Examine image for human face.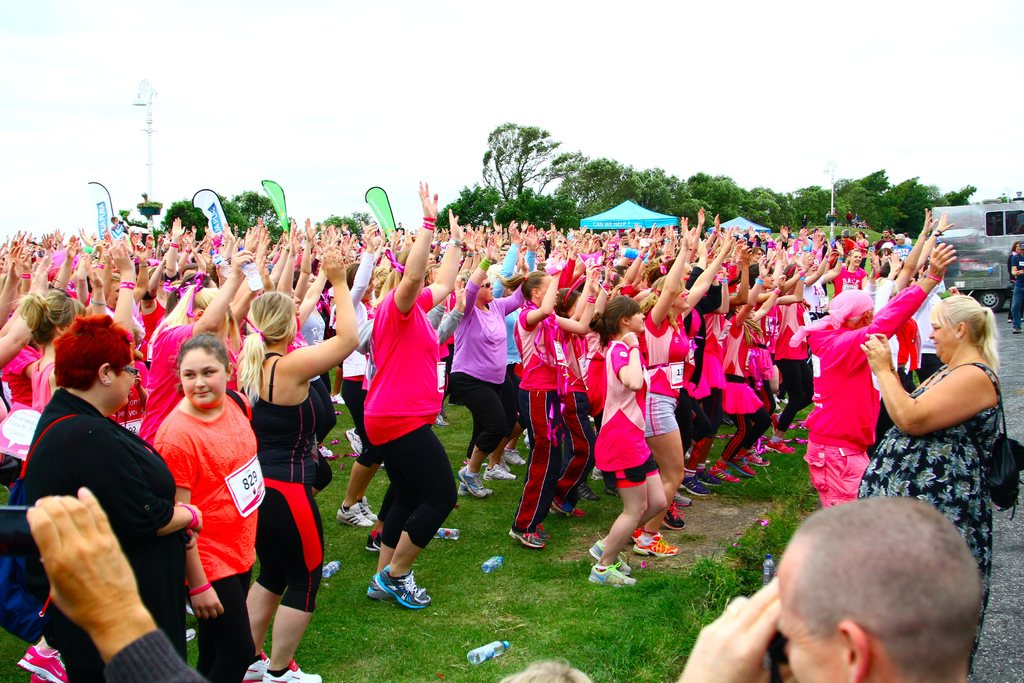
Examination result: 775/582/845/682.
